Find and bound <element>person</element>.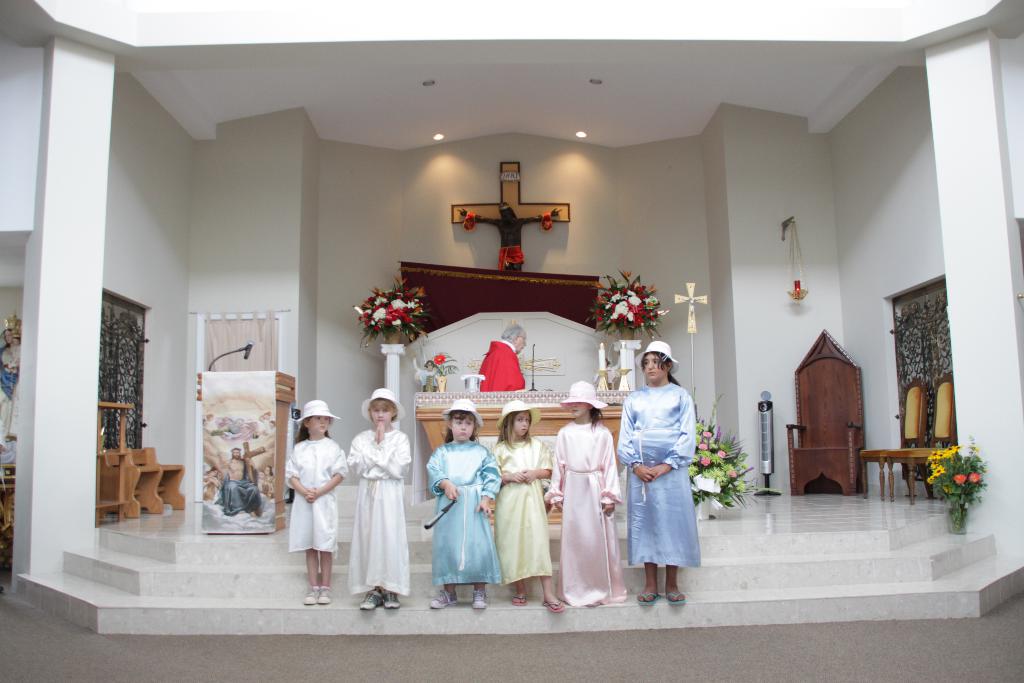
Bound: Rect(282, 399, 339, 603).
